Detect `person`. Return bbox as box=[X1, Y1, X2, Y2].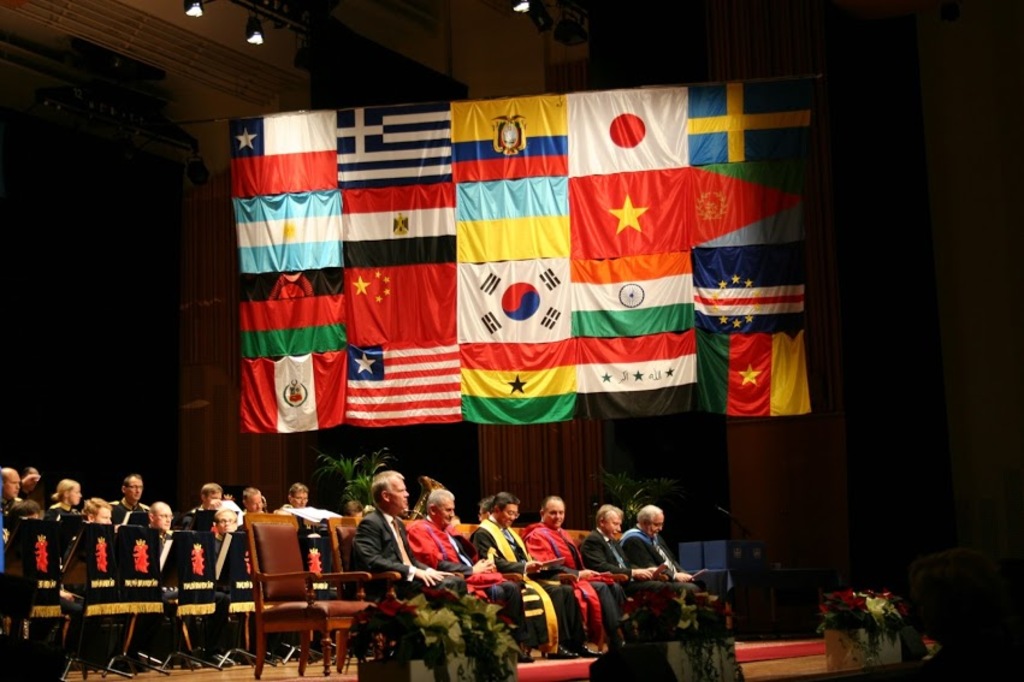
box=[193, 481, 221, 524].
